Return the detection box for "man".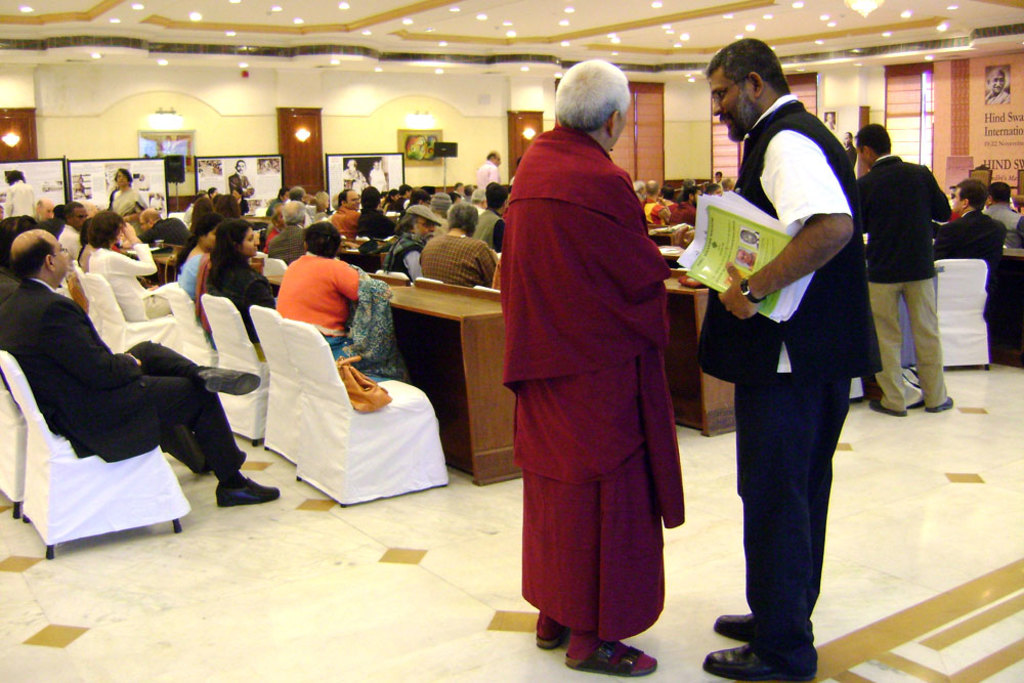
[x1=937, y1=179, x2=1010, y2=308].
